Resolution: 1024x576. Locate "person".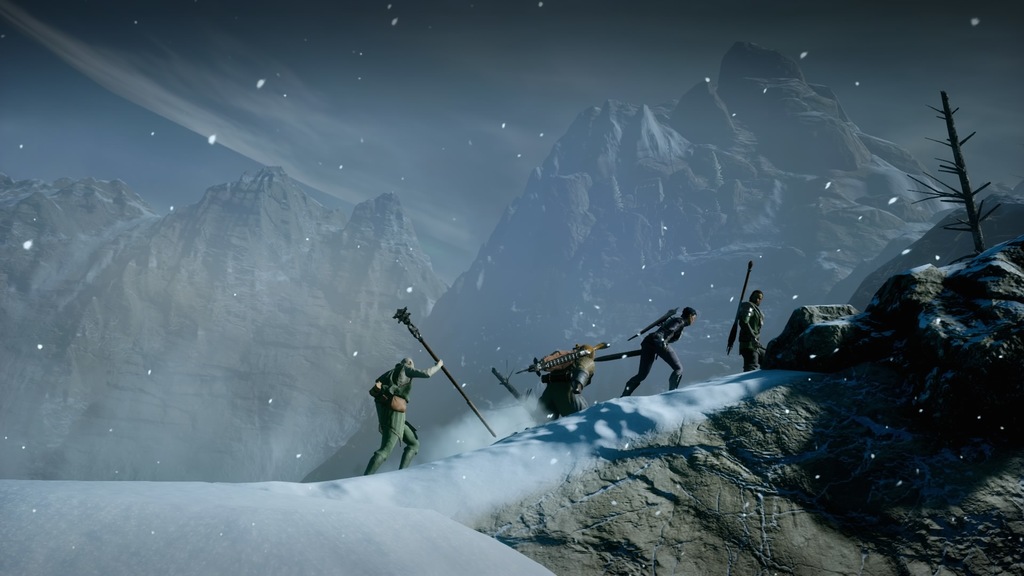
BBox(540, 343, 598, 427).
